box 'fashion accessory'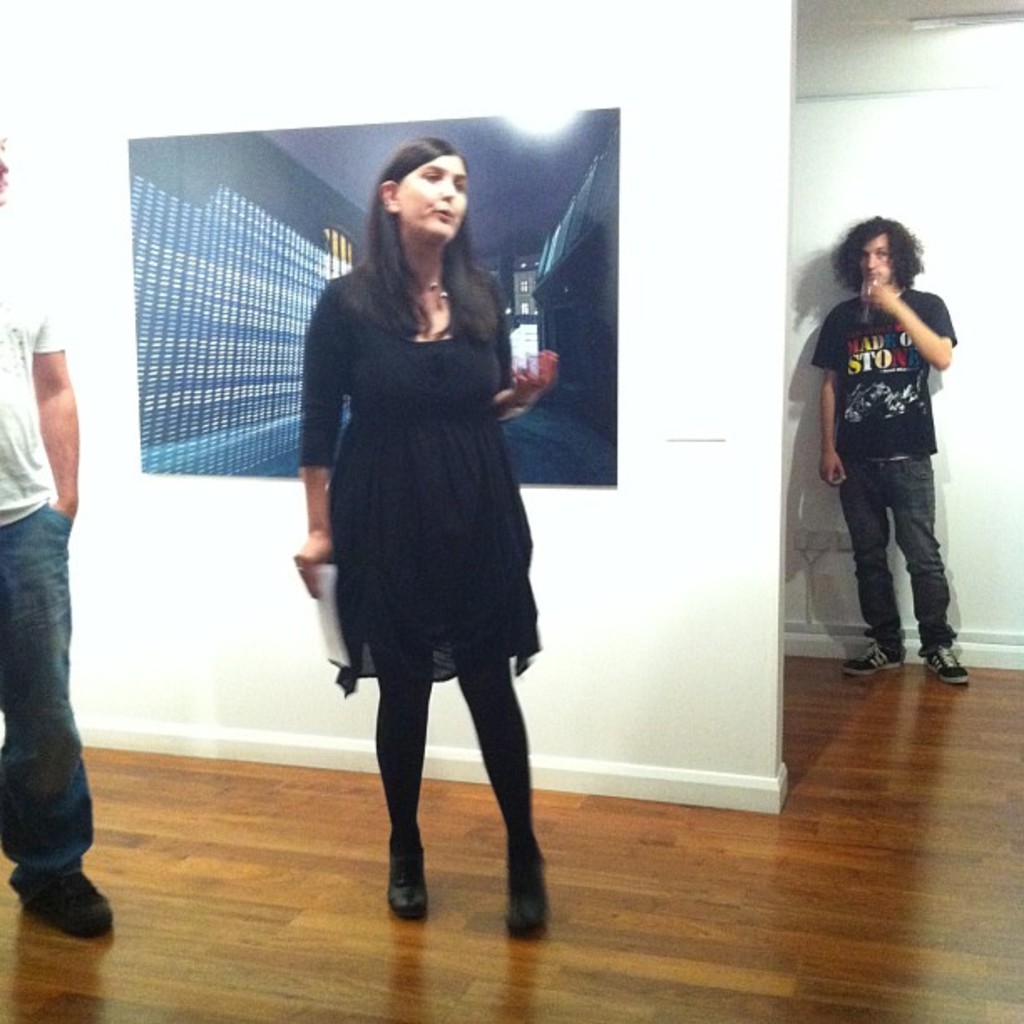
region(920, 644, 967, 683)
